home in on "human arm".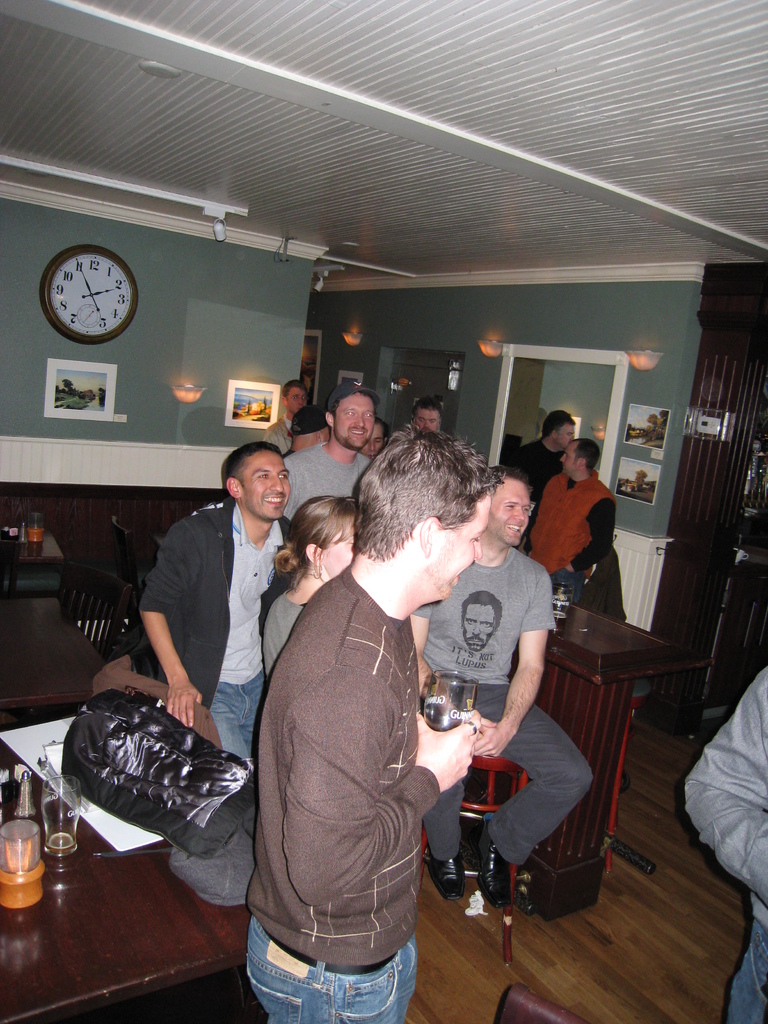
Homed in at box(289, 641, 476, 902).
